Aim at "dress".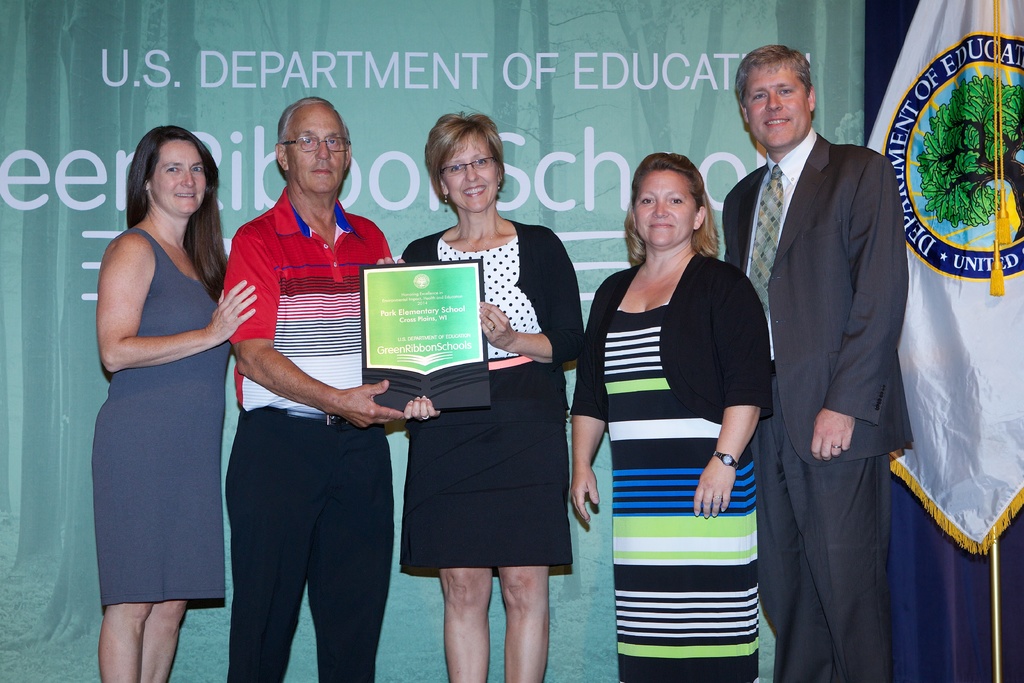
Aimed at [x1=94, y1=228, x2=225, y2=611].
